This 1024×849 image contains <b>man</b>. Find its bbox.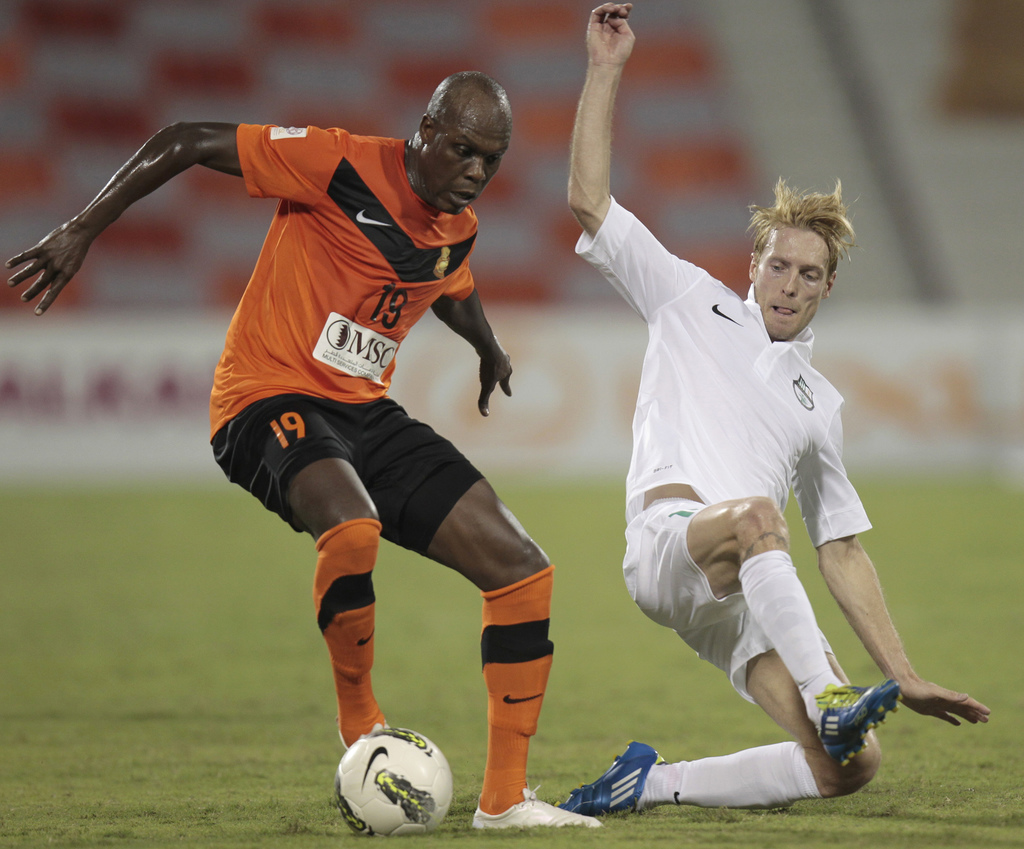
(0, 56, 653, 835).
